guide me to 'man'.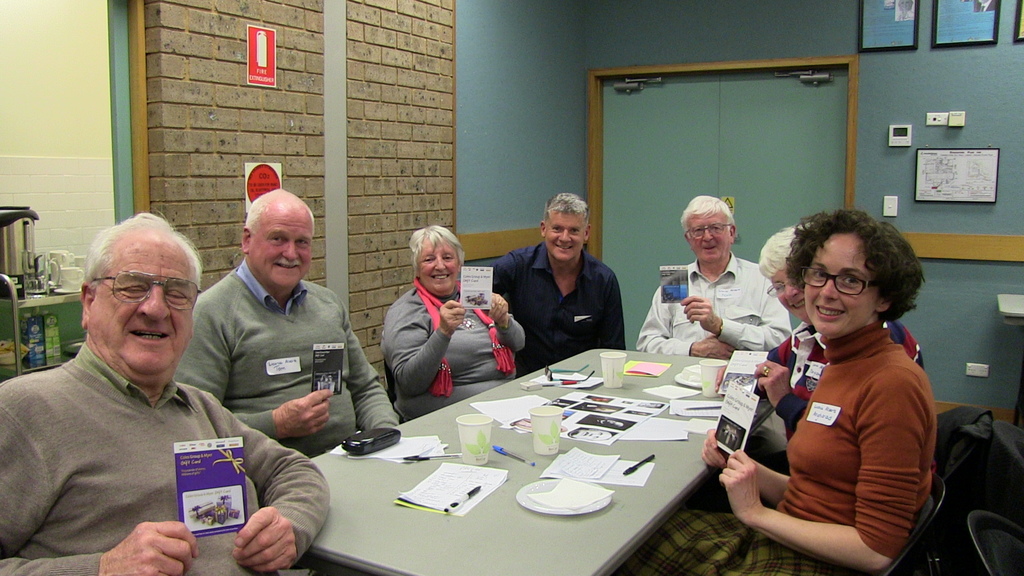
Guidance: bbox=(0, 205, 332, 575).
